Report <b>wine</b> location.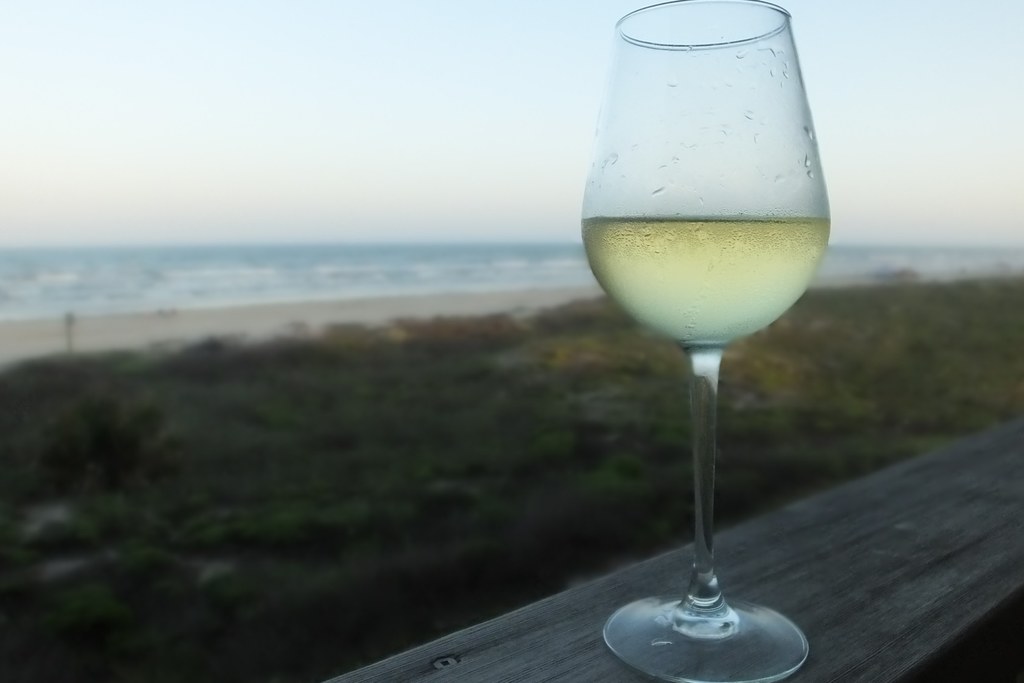
Report: Rect(570, 0, 859, 663).
